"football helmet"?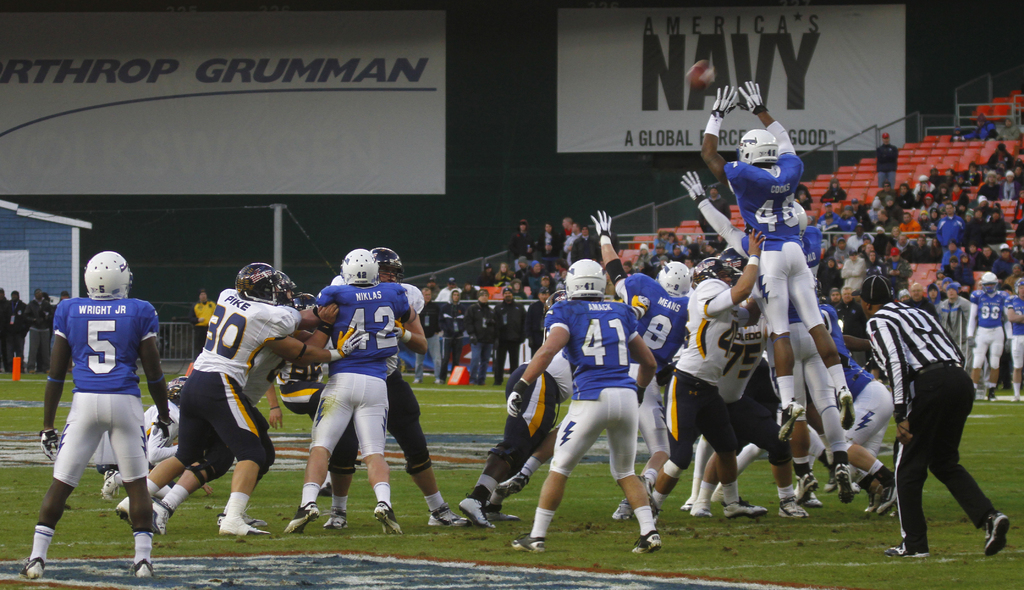
box(83, 247, 131, 300)
